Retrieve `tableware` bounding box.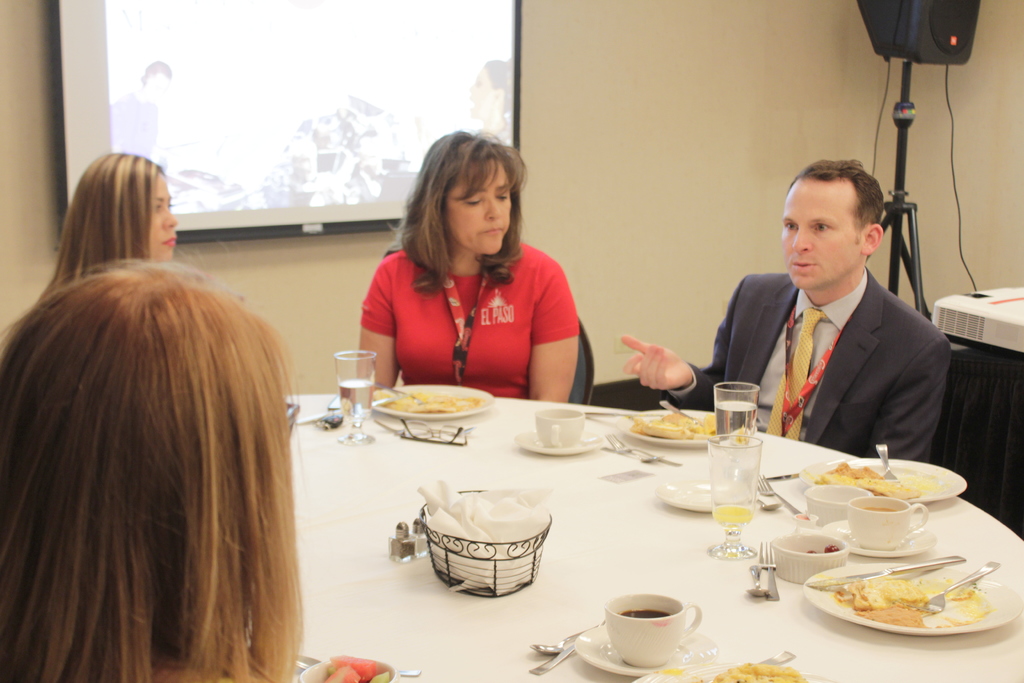
Bounding box: (x1=374, y1=381, x2=492, y2=419).
